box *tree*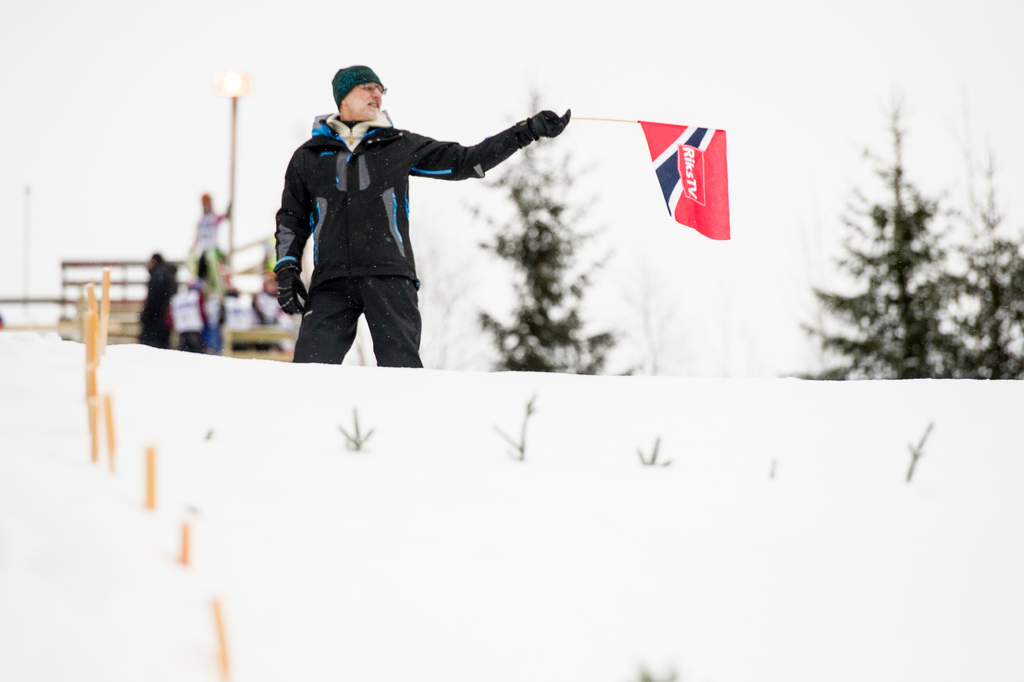
box(797, 146, 986, 383)
